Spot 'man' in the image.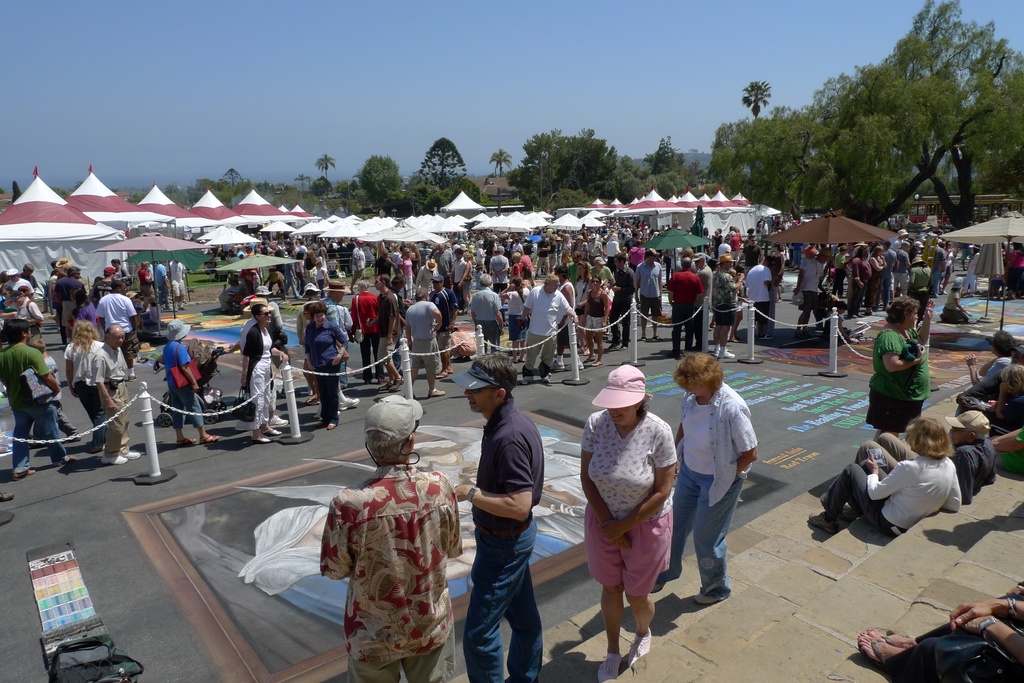
'man' found at box(246, 246, 255, 259).
